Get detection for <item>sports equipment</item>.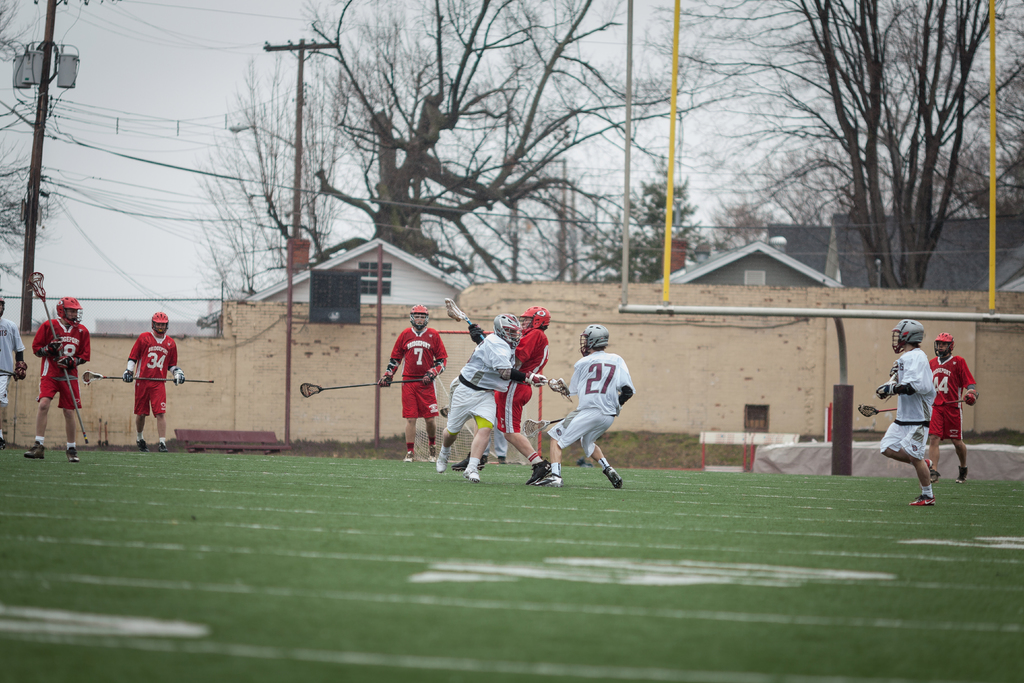
Detection: detection(445, 293, 486, 340).
